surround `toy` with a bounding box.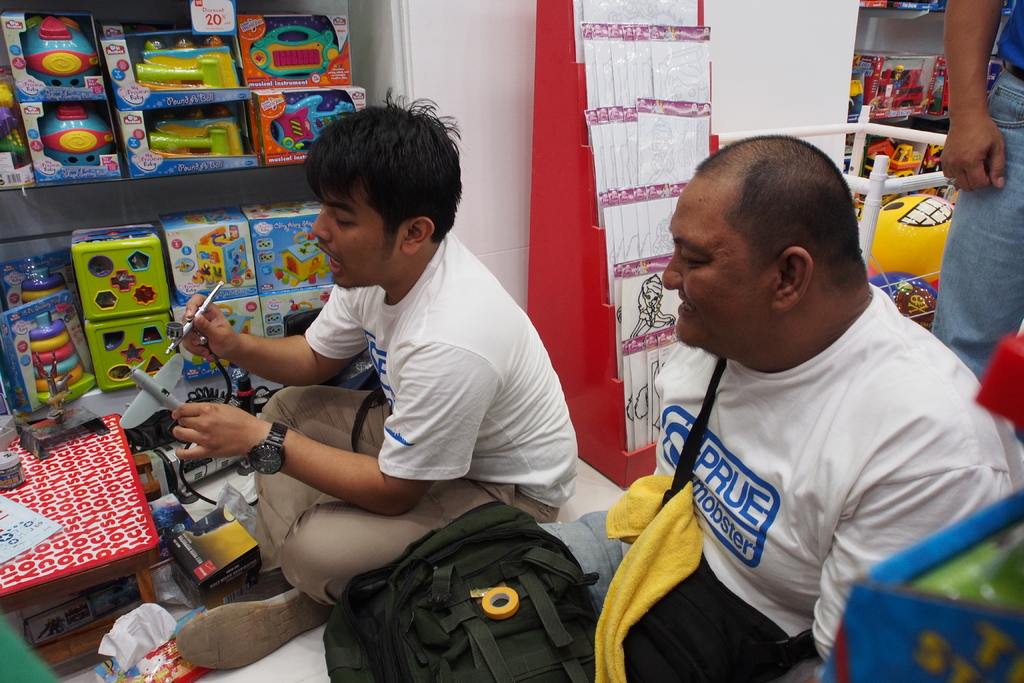
(x1=147, y1=115, x2=243, y2=157).
